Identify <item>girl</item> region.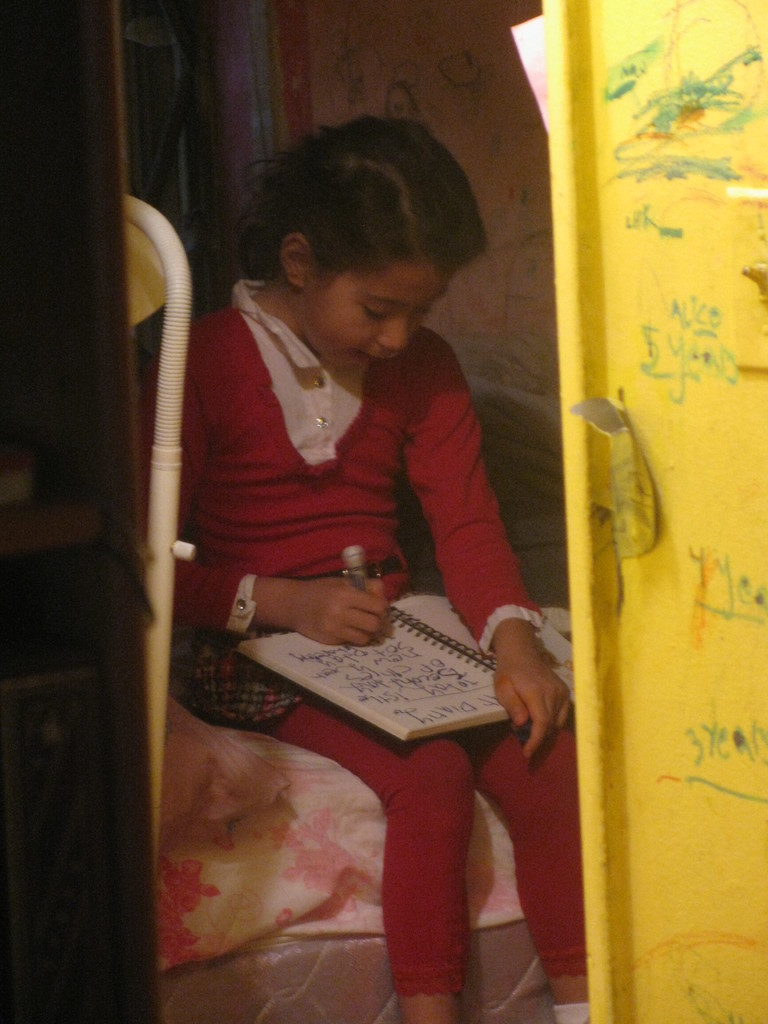
Region: locate(133, 122, 588, 1023).
